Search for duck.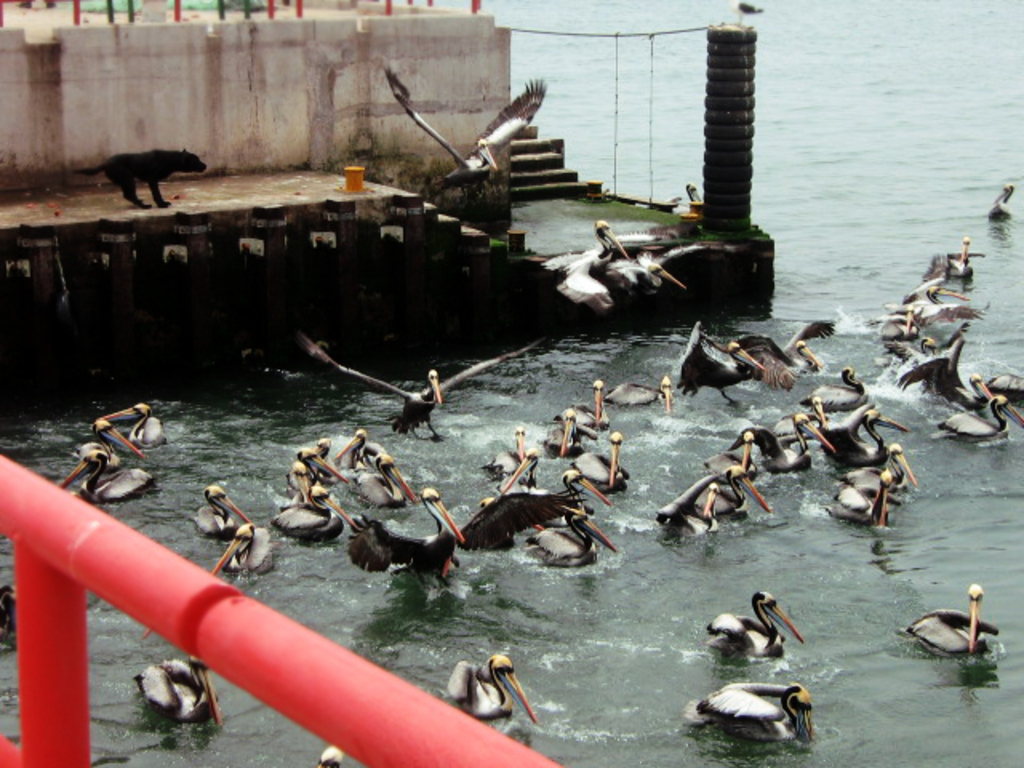
Found at x1=830 y1=477 x2=893 y2=541.
